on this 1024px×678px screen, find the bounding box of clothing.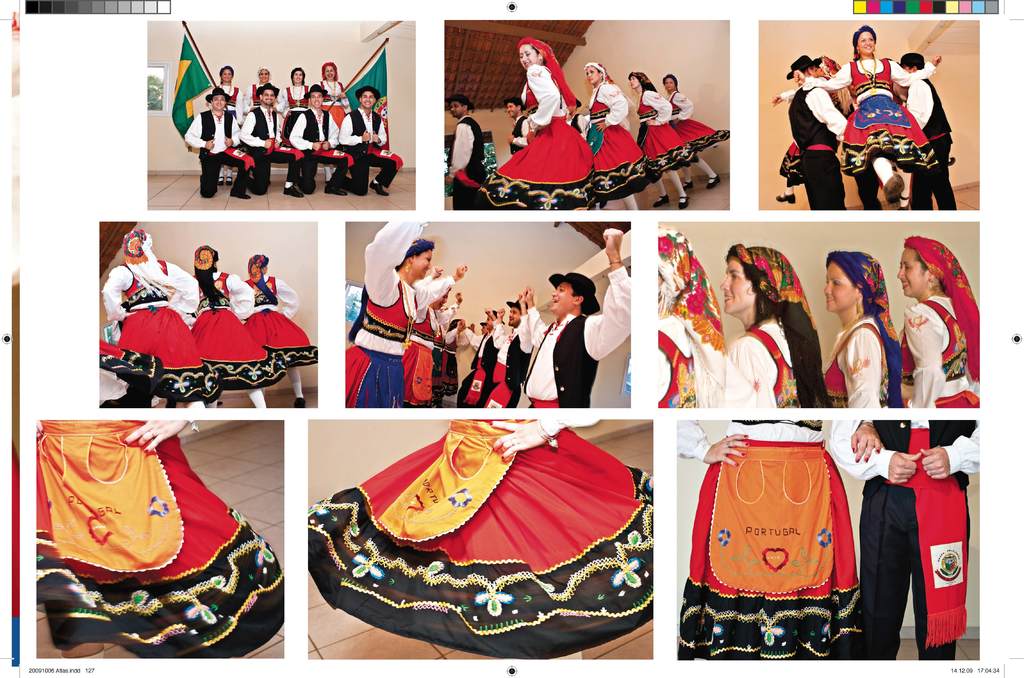
Bounding box: {"x1": 207, "y1": 83, "x2": 244, "y2": 124}.
